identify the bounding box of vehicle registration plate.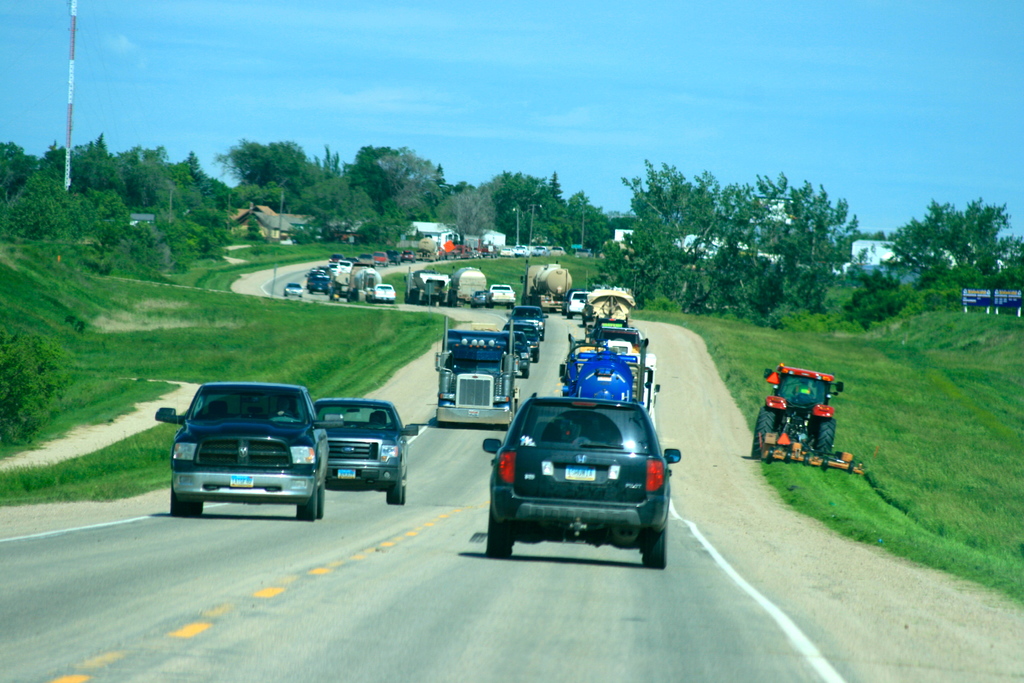
rect(335, 470, 356, 478).
